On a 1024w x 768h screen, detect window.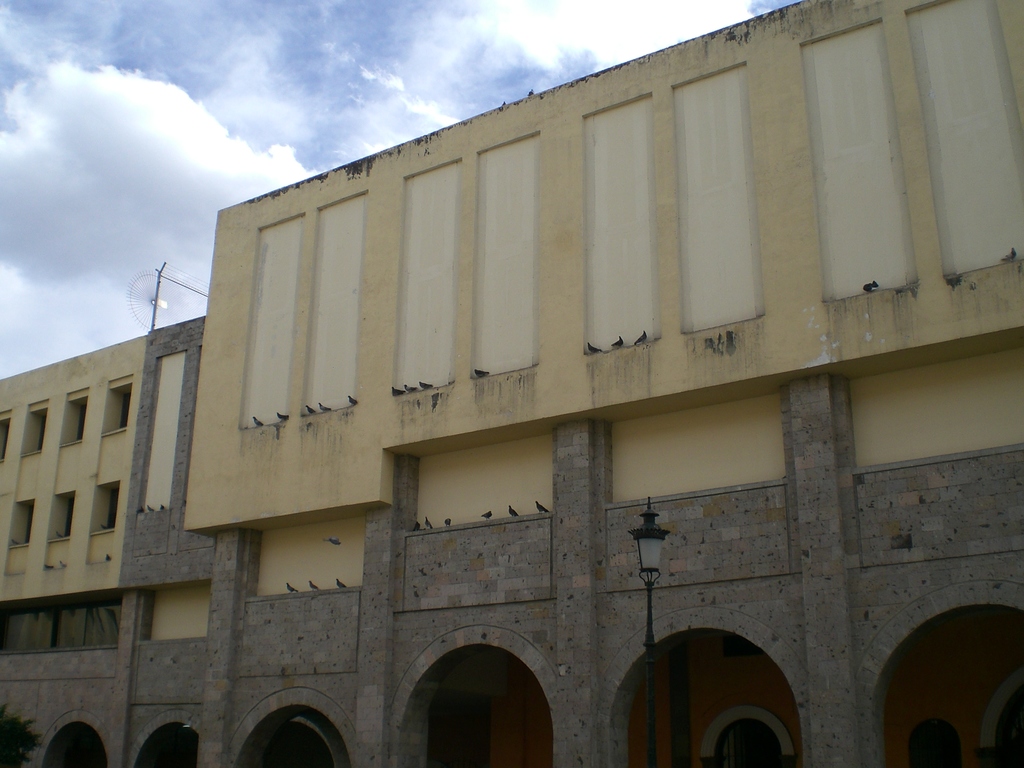
left=51, top=493, right=68, bottom=541.
